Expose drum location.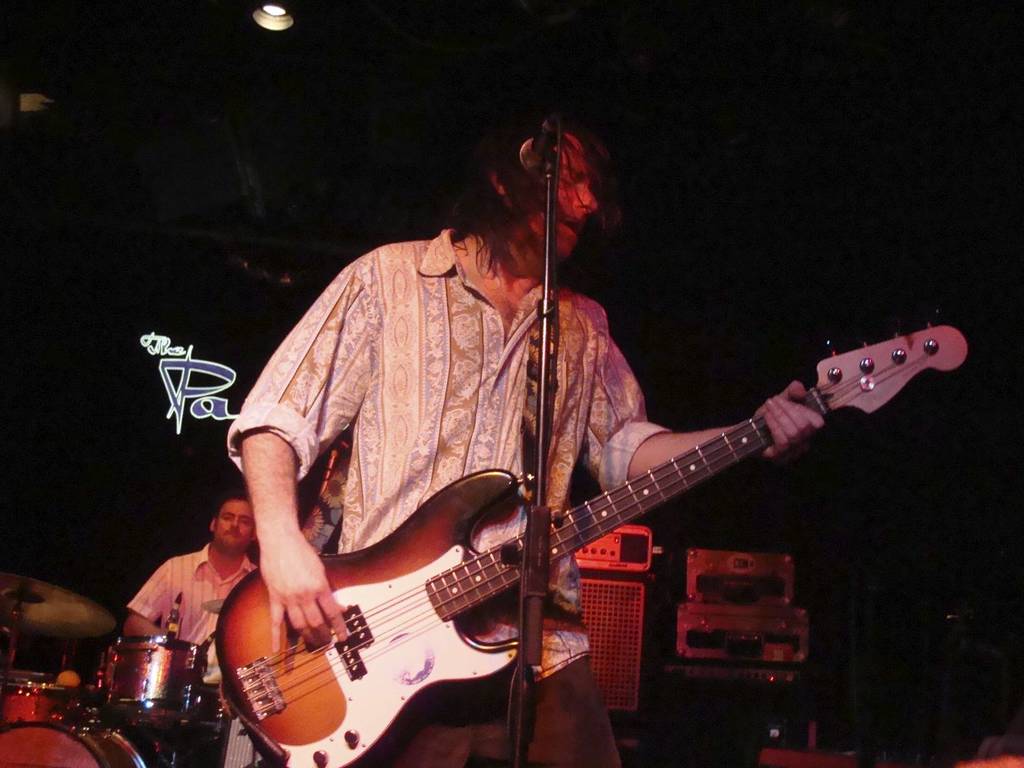
Exposed at [91,632,218,728].
